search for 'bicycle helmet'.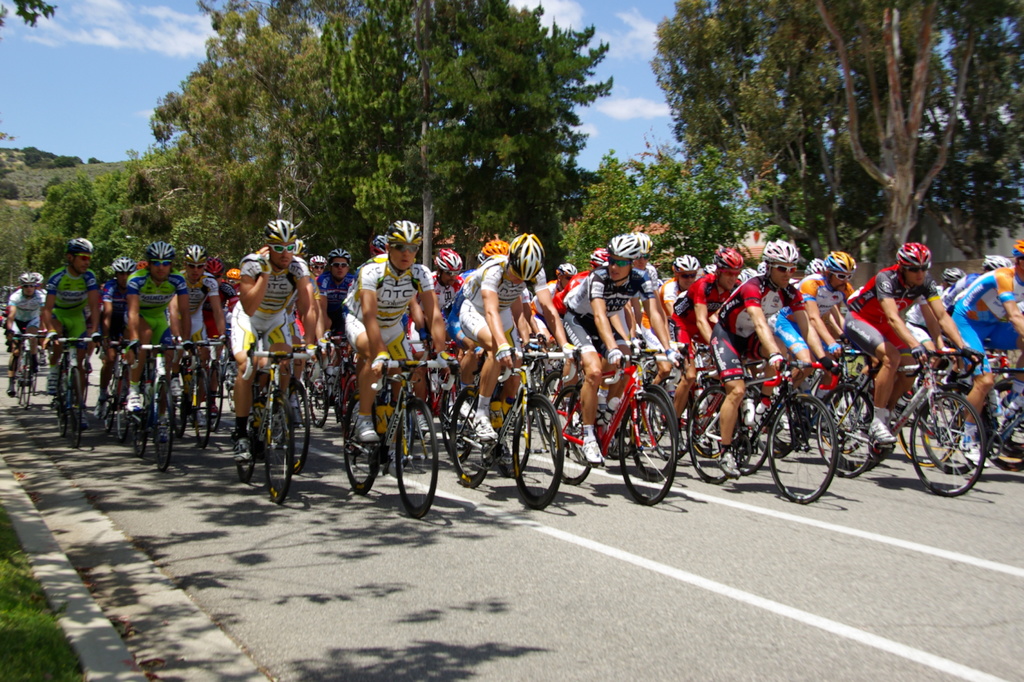
Found at 113 256 131 269.
